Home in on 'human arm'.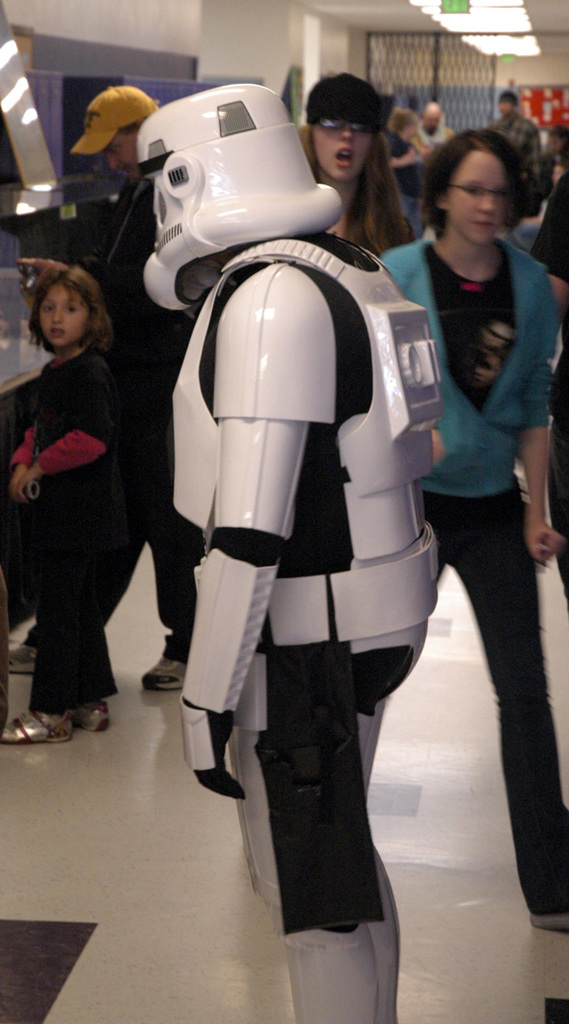
Homed in at bbox(402, 125, 429, 140).
